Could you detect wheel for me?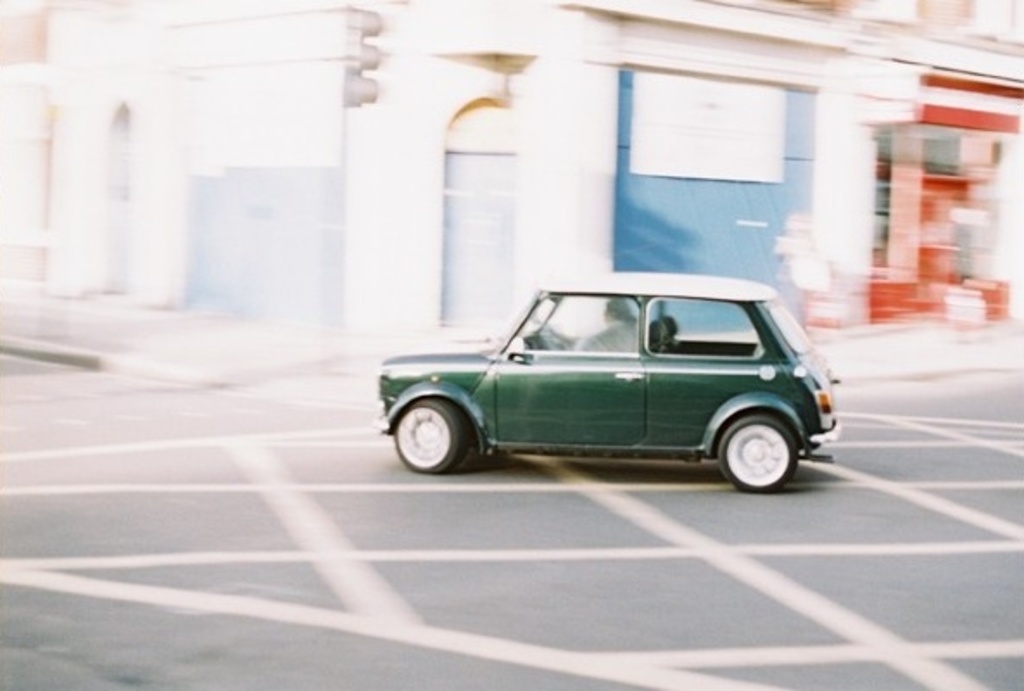
Detection result: (left=397, top=390, right=490, bottom=472).
